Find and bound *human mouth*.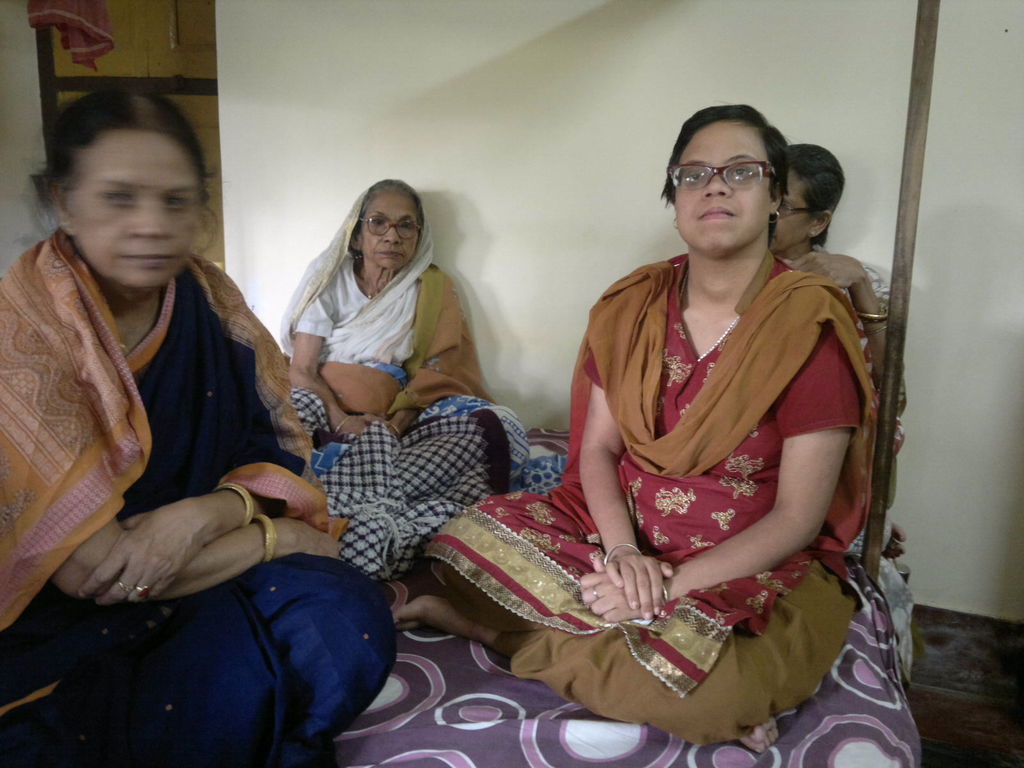
Bound: <region>690, 202, 740, 227</region>.
